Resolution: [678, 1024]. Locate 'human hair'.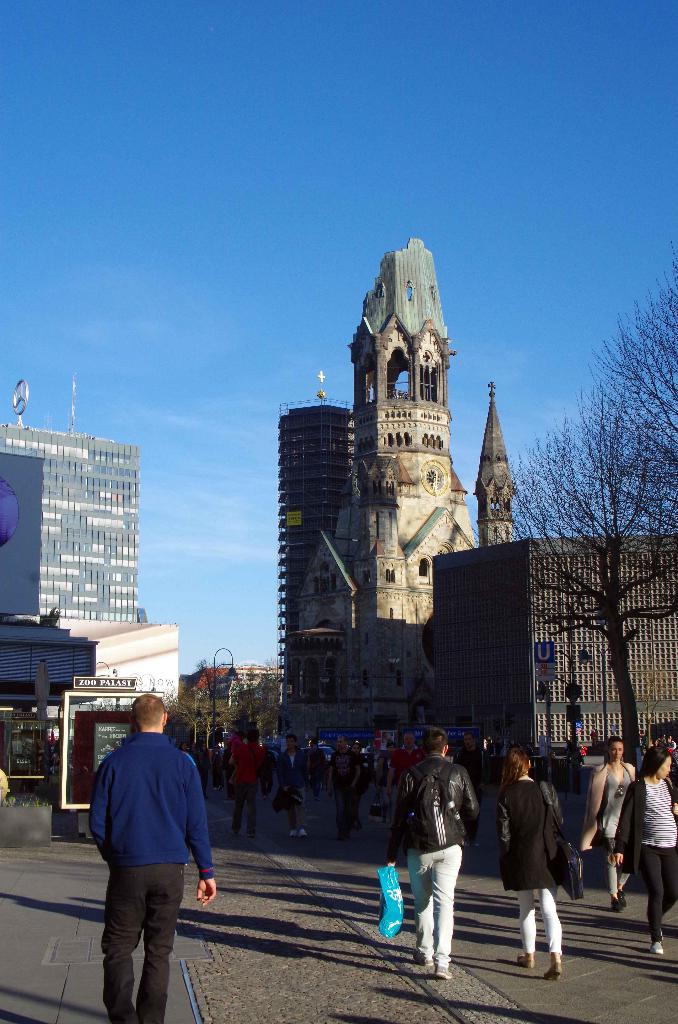
bbox=[421, 725, 445, 756].
